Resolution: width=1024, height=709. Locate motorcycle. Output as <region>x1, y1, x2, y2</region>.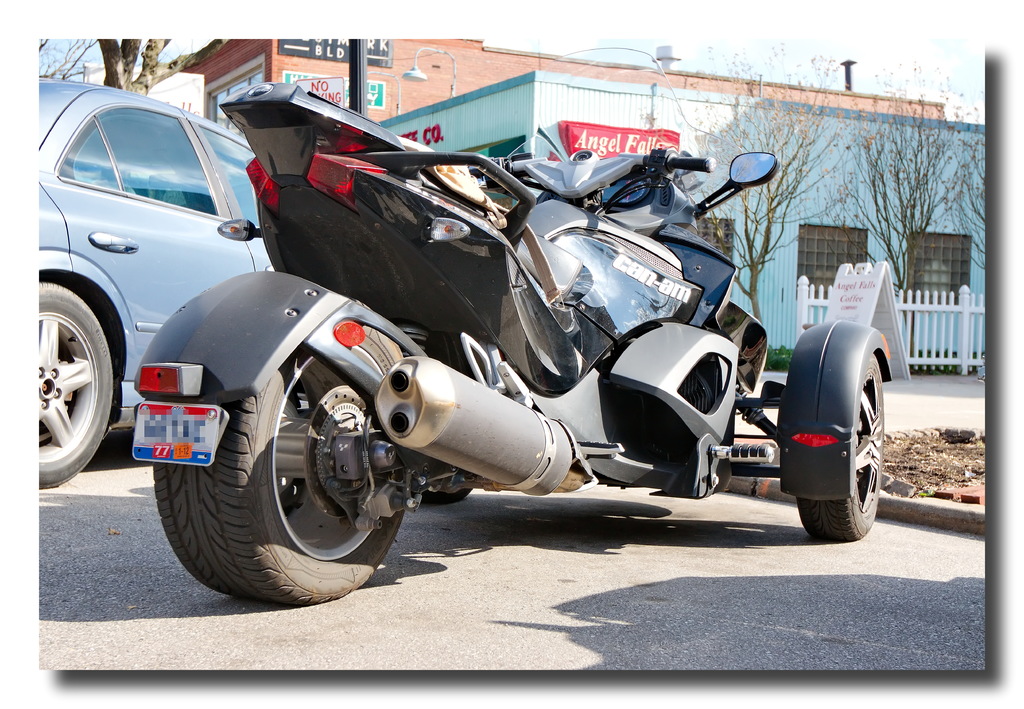
<region>399, 124, 824, 537</region>.
